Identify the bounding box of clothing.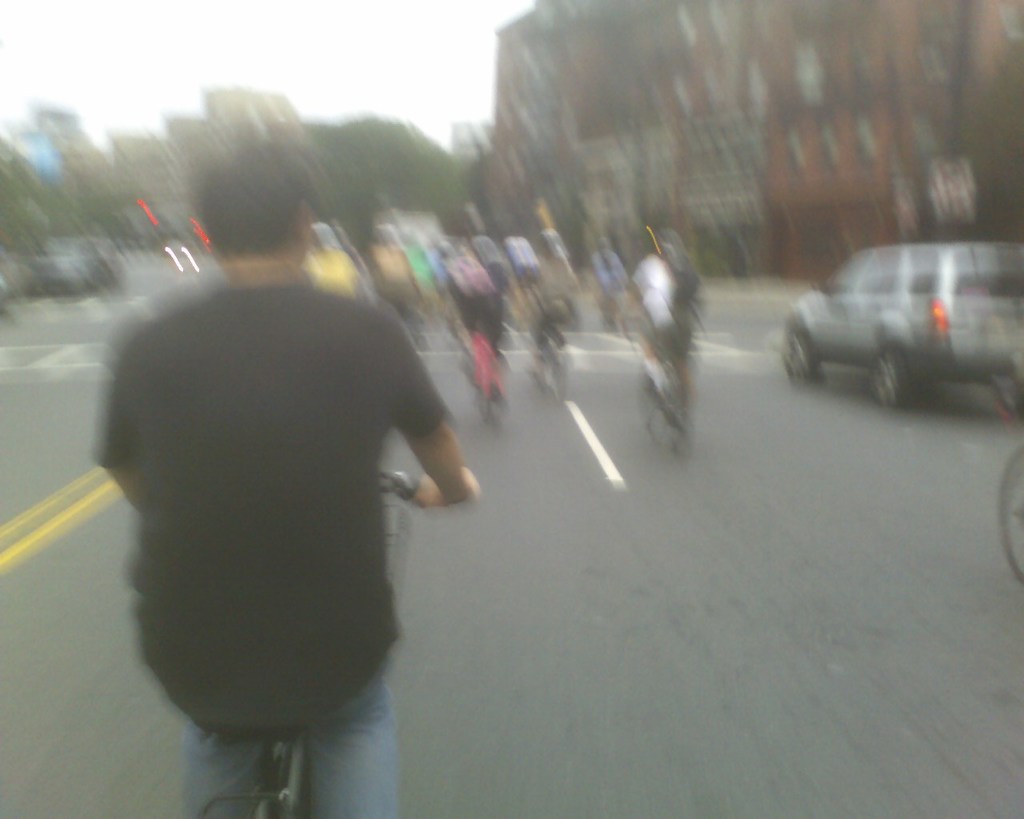
bbox=[307, 252, 364, 302].
